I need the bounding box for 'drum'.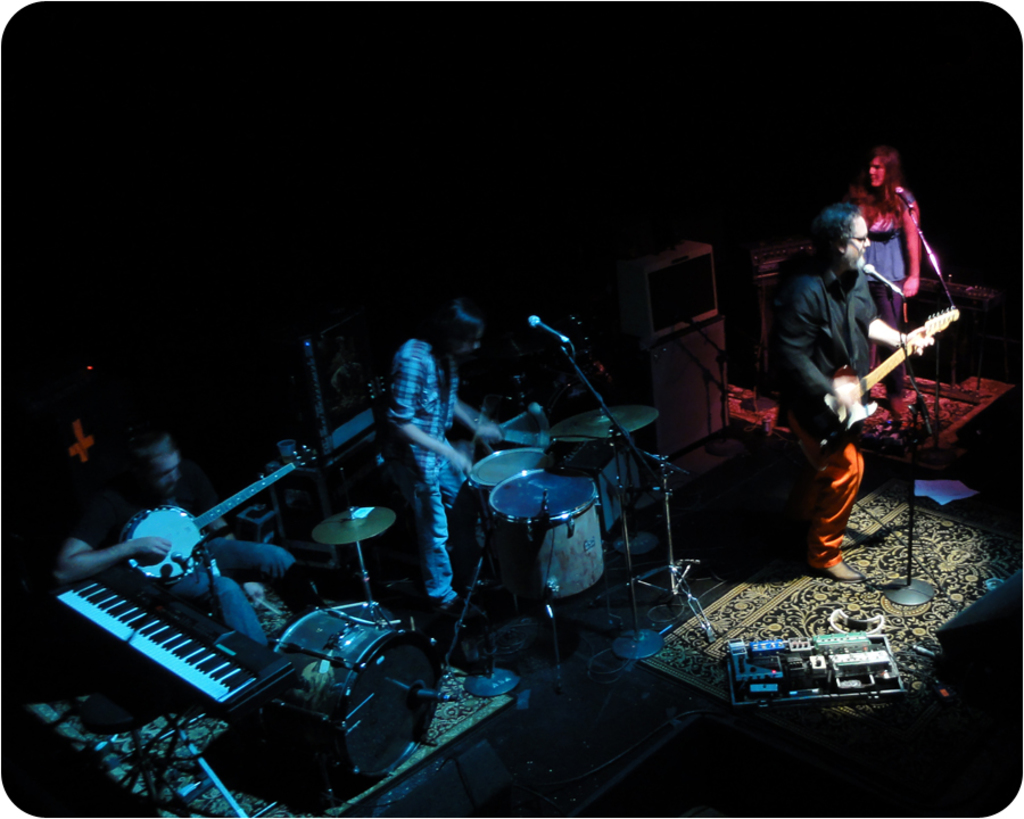
Here it is: <region>547, 444, 637, 516</region>.
